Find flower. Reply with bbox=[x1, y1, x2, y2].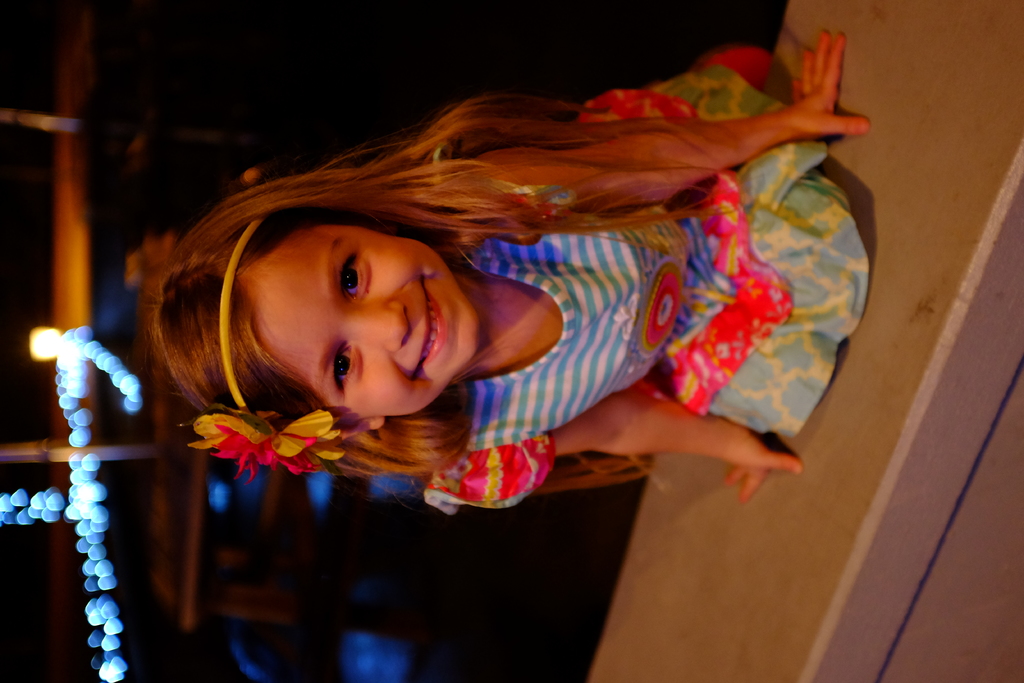
bbox=[167, 397, 358, 484].
